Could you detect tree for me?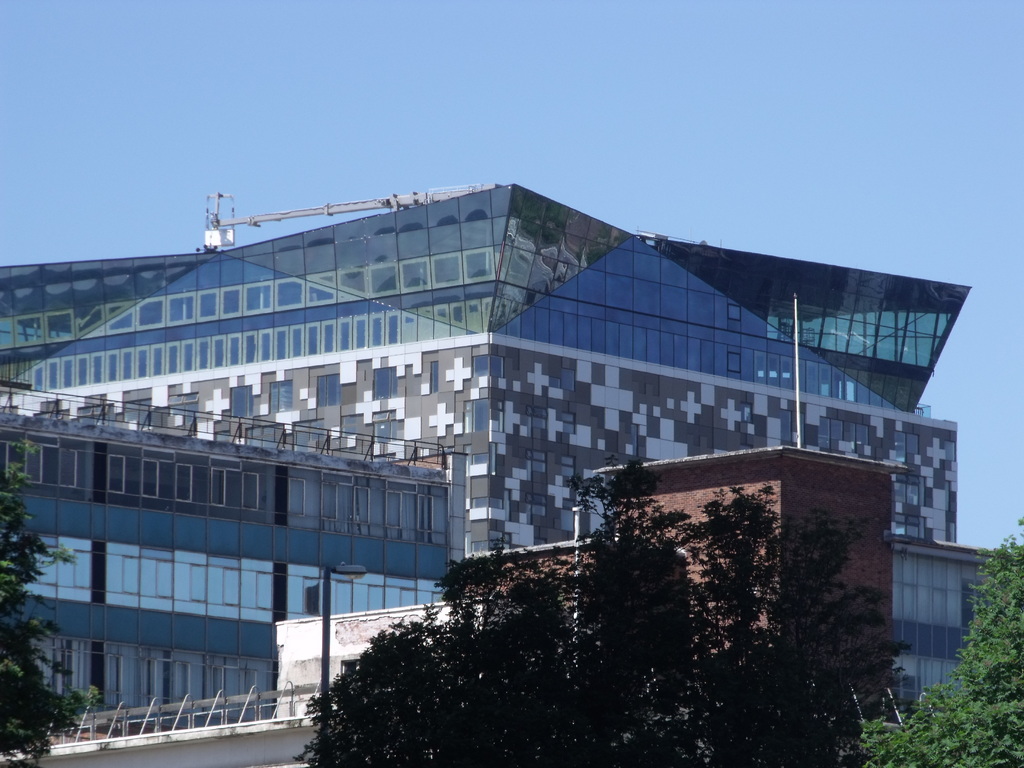
Detection result: [849,528,1023,767].
